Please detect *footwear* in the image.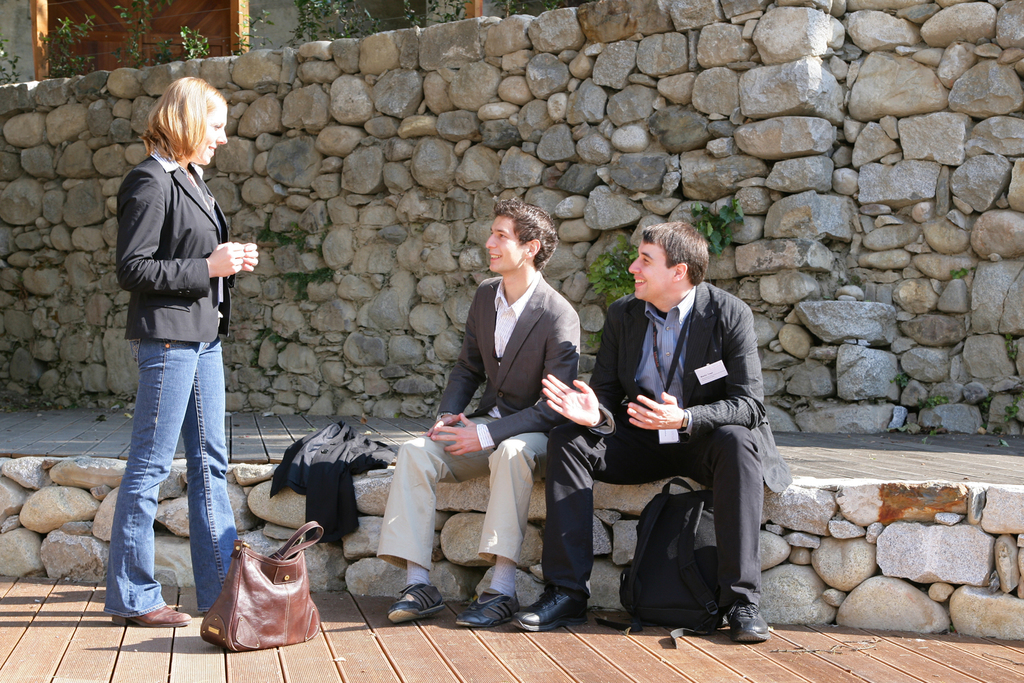
BBox(513, 585, 590, 632).
